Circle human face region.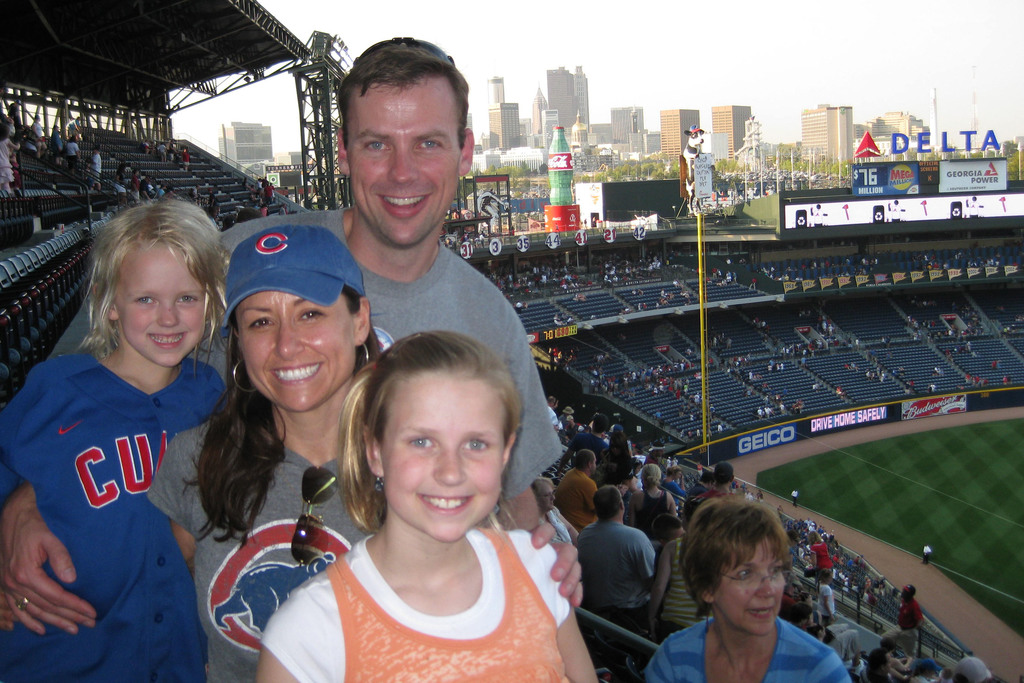
Region: region(115, 245, 209, 366).
